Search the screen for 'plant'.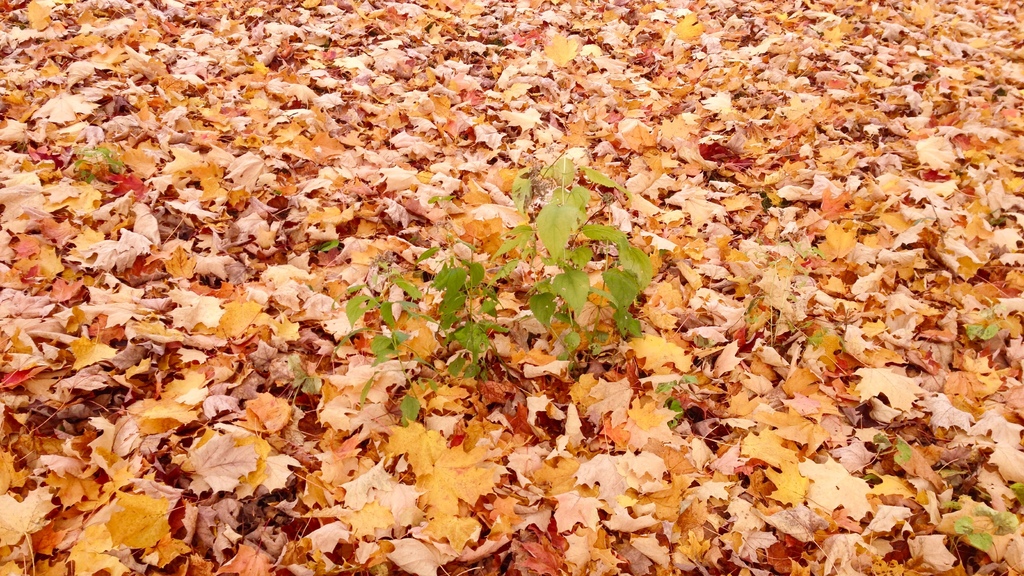
Found at <bbox>741, 236, 825, 354</bbox>.
